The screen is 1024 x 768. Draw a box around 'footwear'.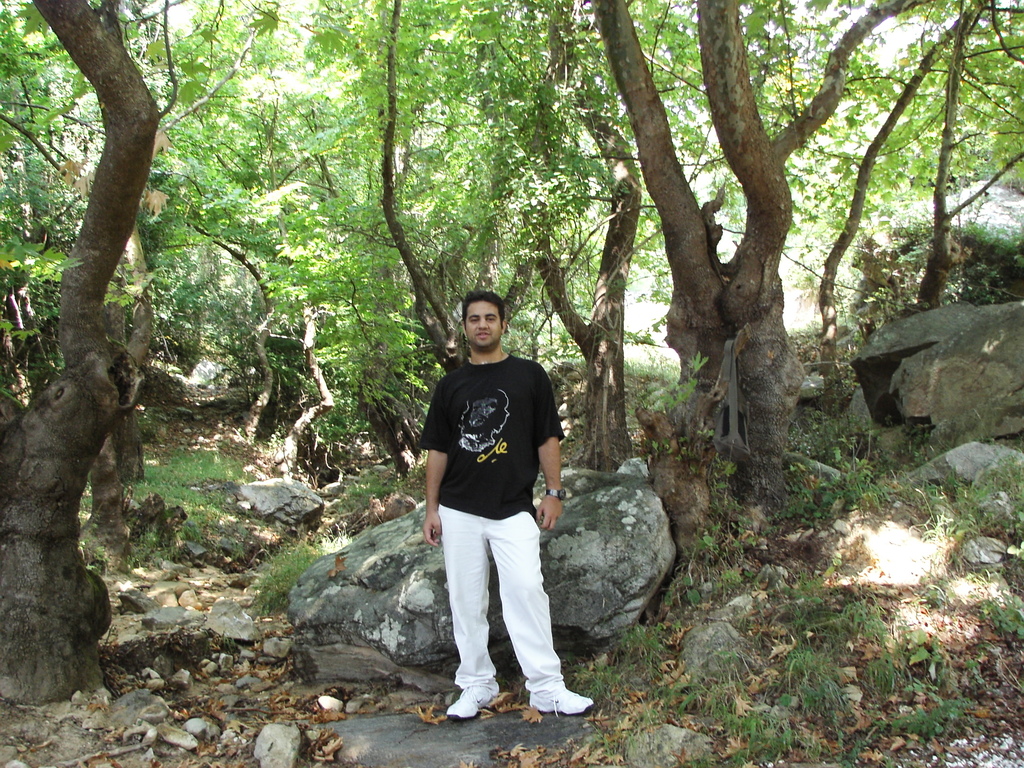
pyautogui.locateOnScreen(444, 680, 496, 729).
